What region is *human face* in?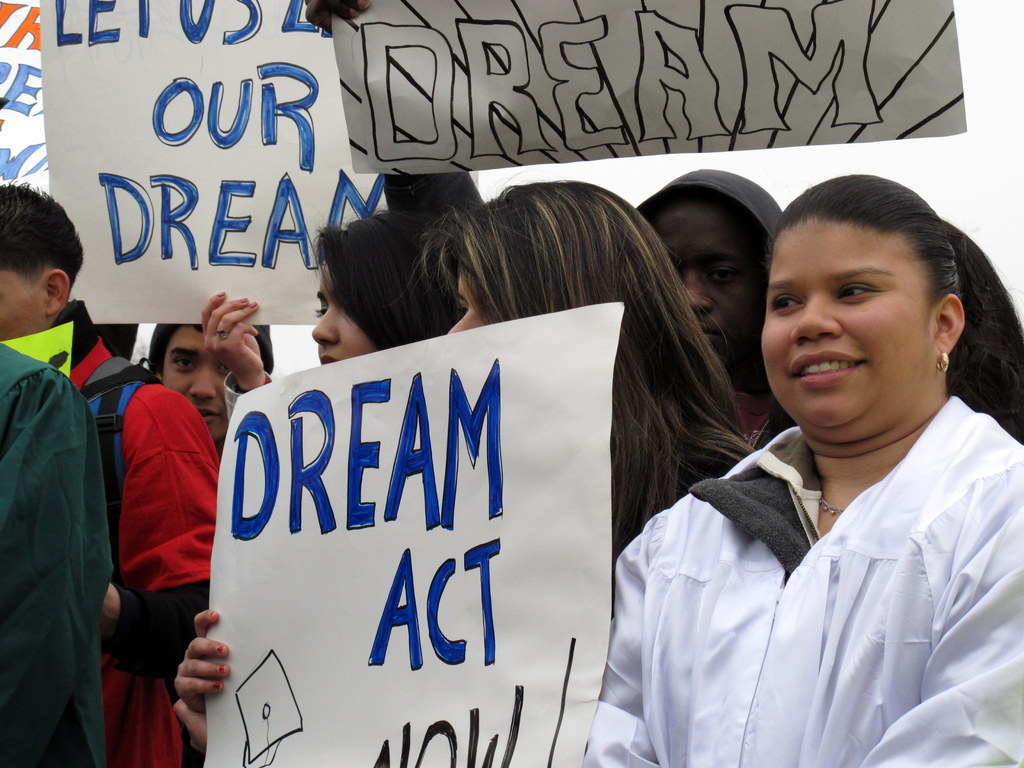
<box>758,217,932,426</box>.
